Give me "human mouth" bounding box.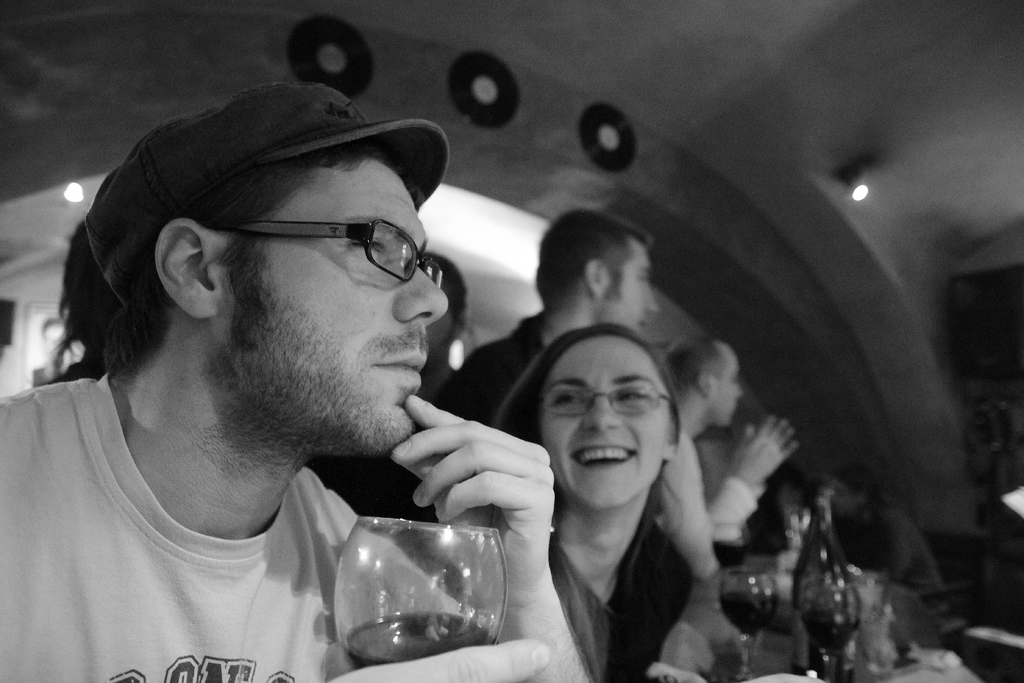
box=[376, 349, 428, 375].
